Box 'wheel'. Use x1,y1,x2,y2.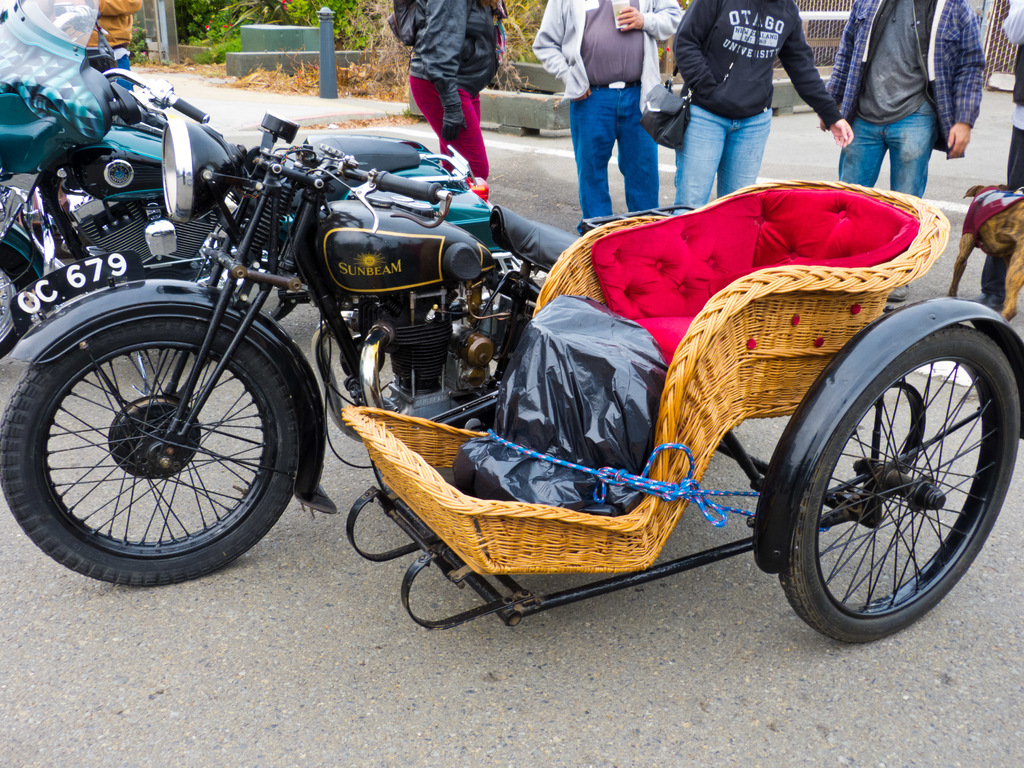
0,317,298,586.
